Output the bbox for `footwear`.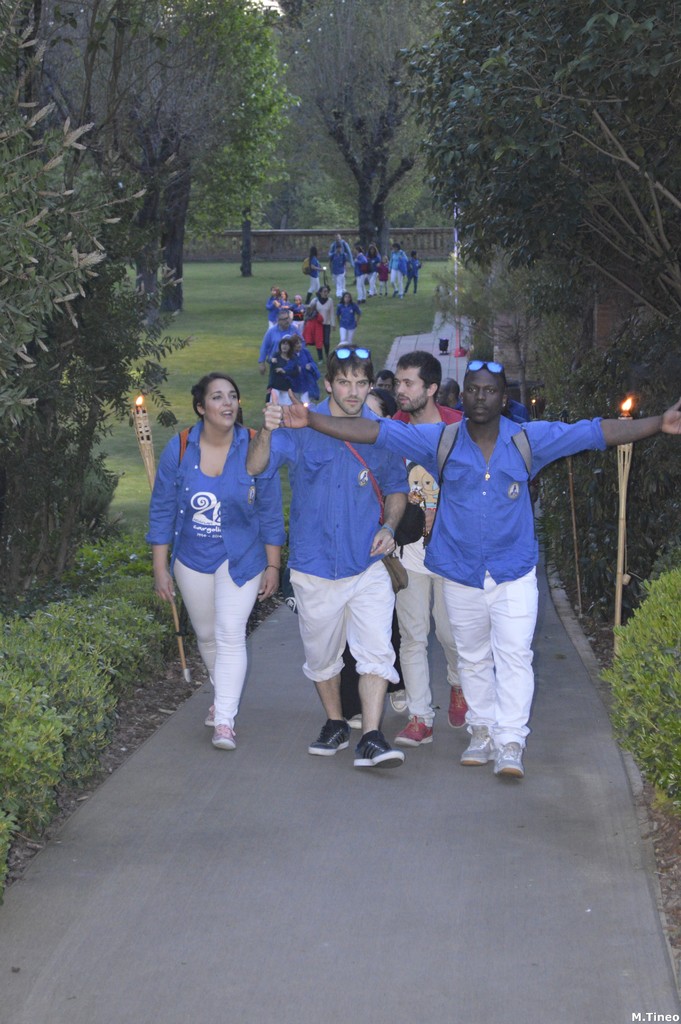
locate(395, 715, 435, 745).
